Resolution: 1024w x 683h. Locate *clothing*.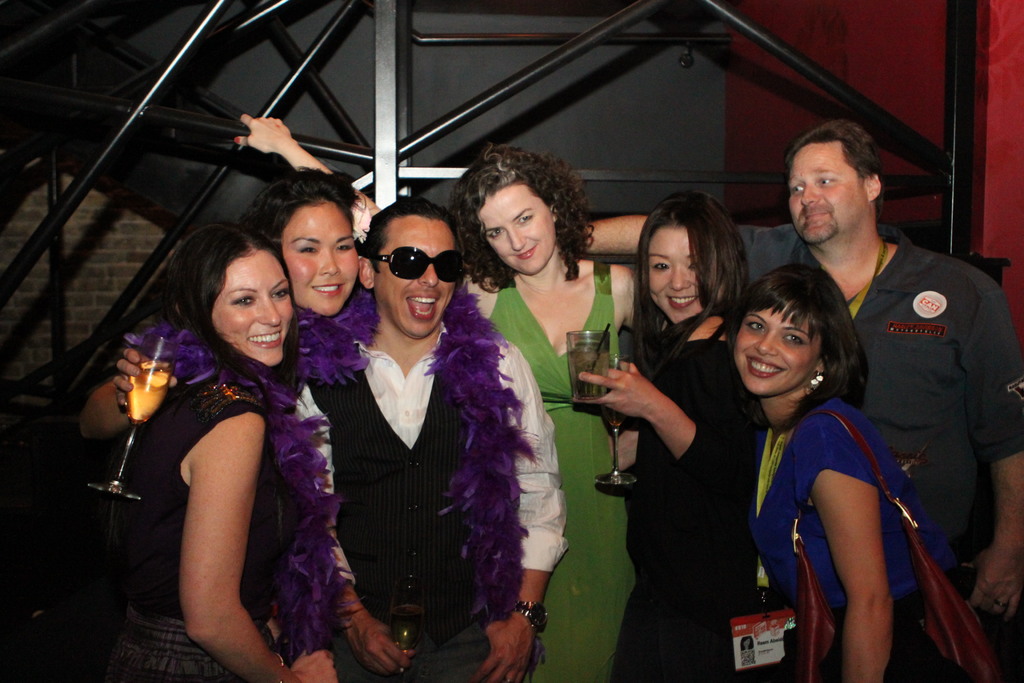
detection(630, 317, 766, 682).
